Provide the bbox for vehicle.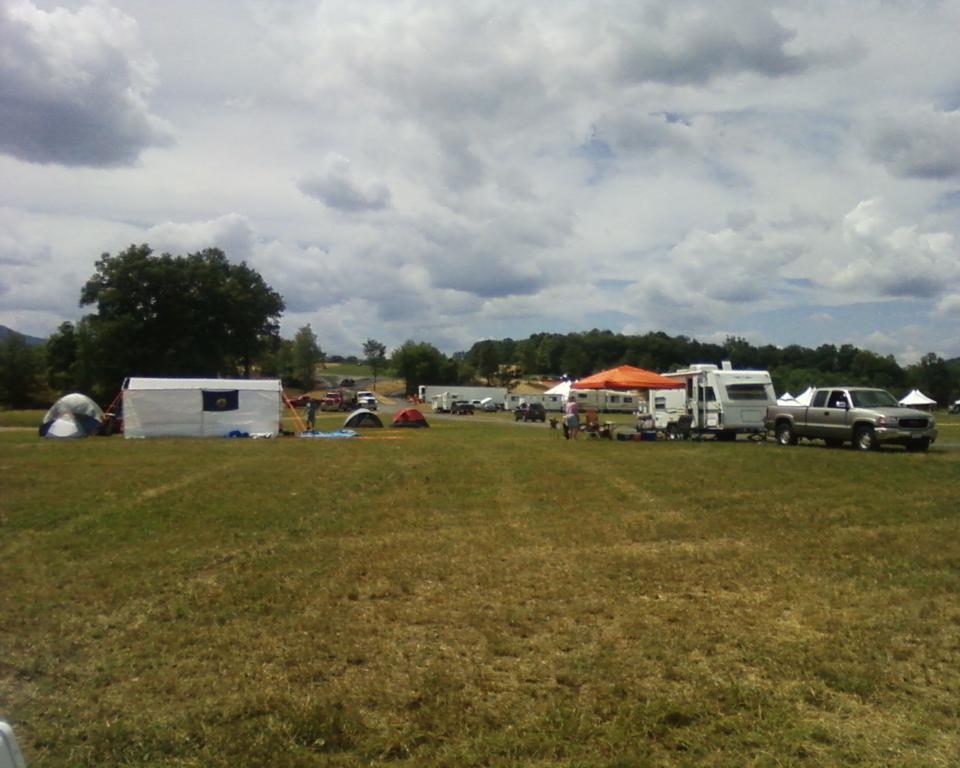
483:403:496:416.
